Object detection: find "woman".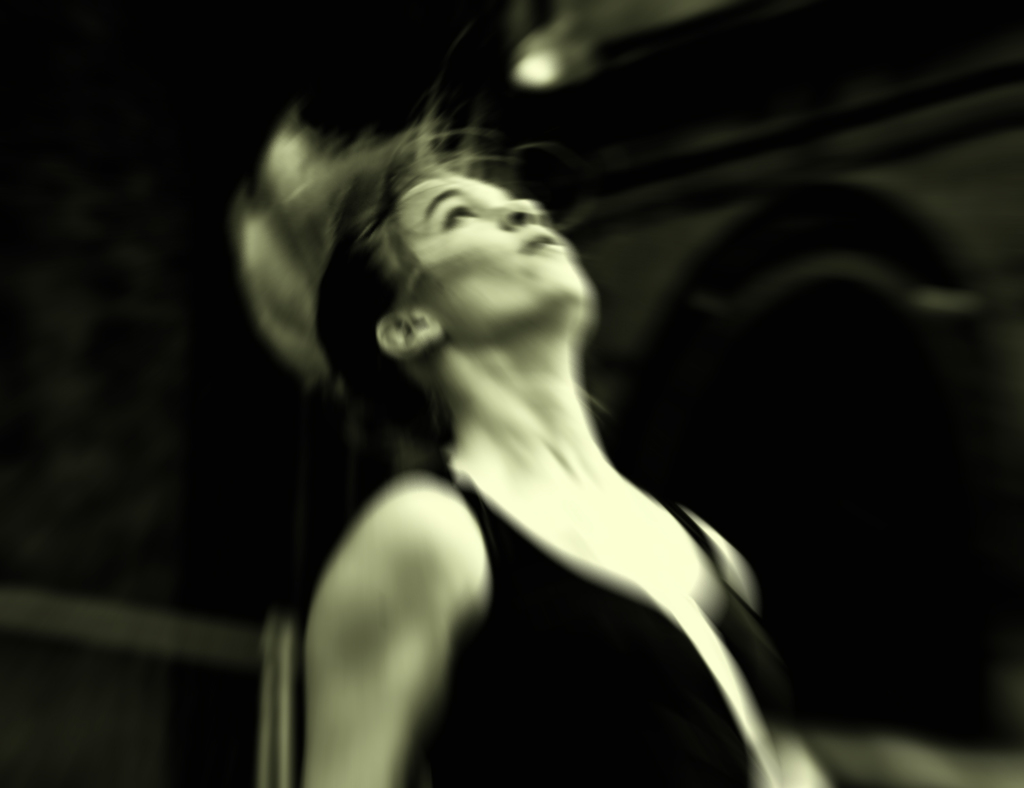
x1=228, y1=99, x2=825, y2=787.
